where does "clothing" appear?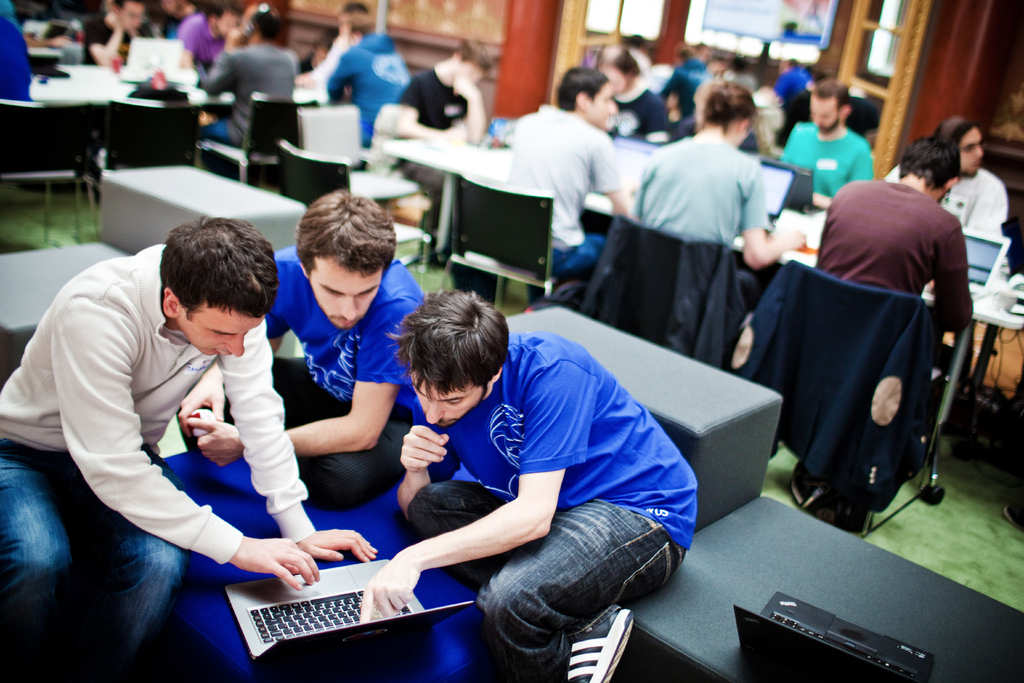
Appears at 394, 322, 712, 680.
